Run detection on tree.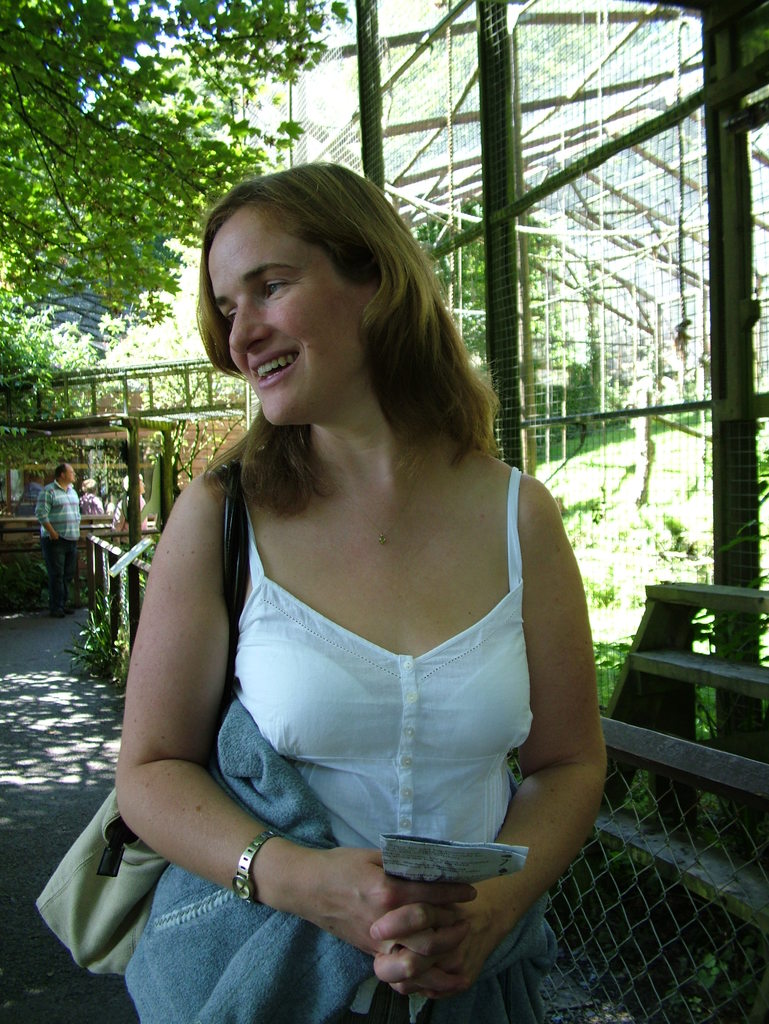
Result: select_region(410, 175, 660, 471).
